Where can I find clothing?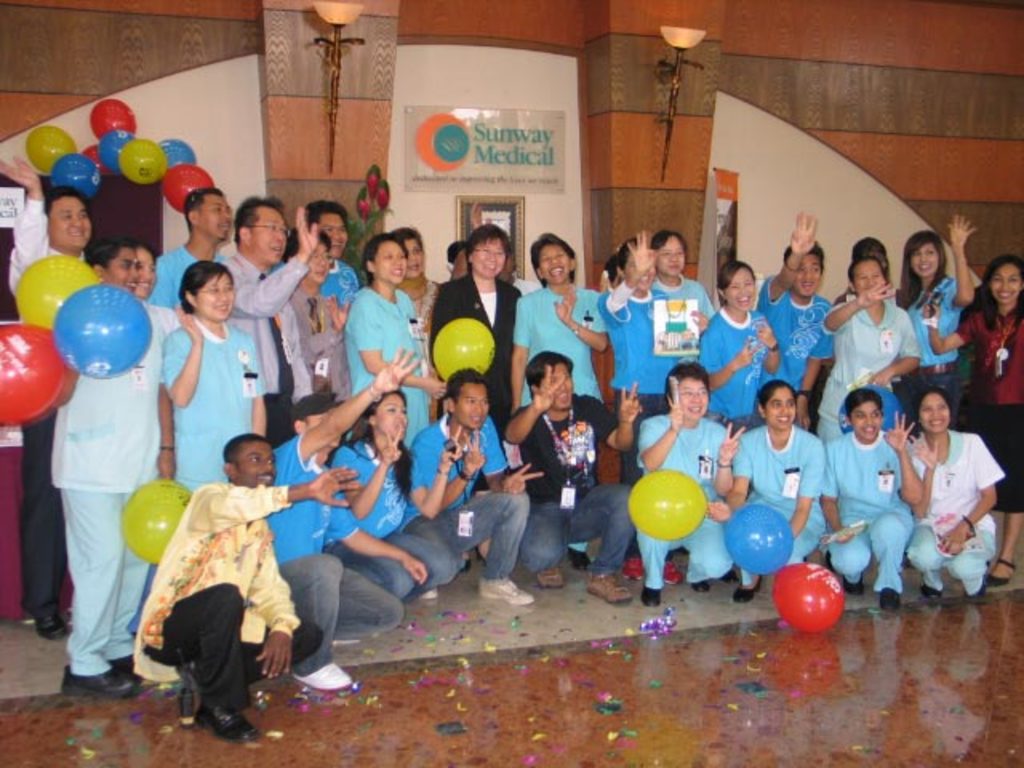
You can find it at 138/453/296/718.
